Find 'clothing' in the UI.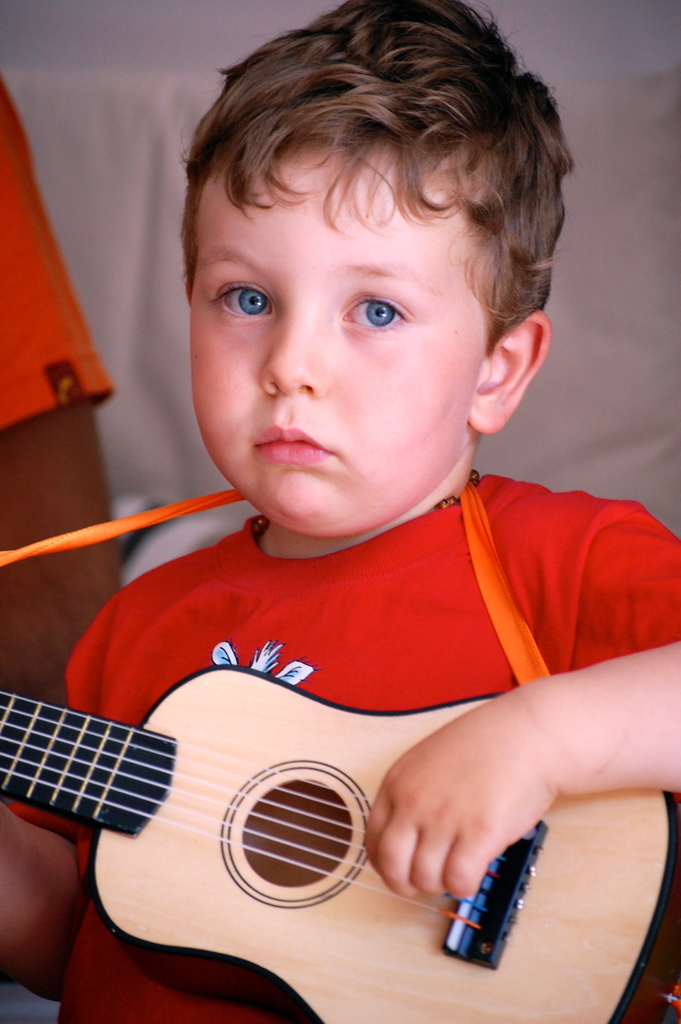
UI element at {"left": 3, "top": 471, "right": 680, "bottom": 1023}.
